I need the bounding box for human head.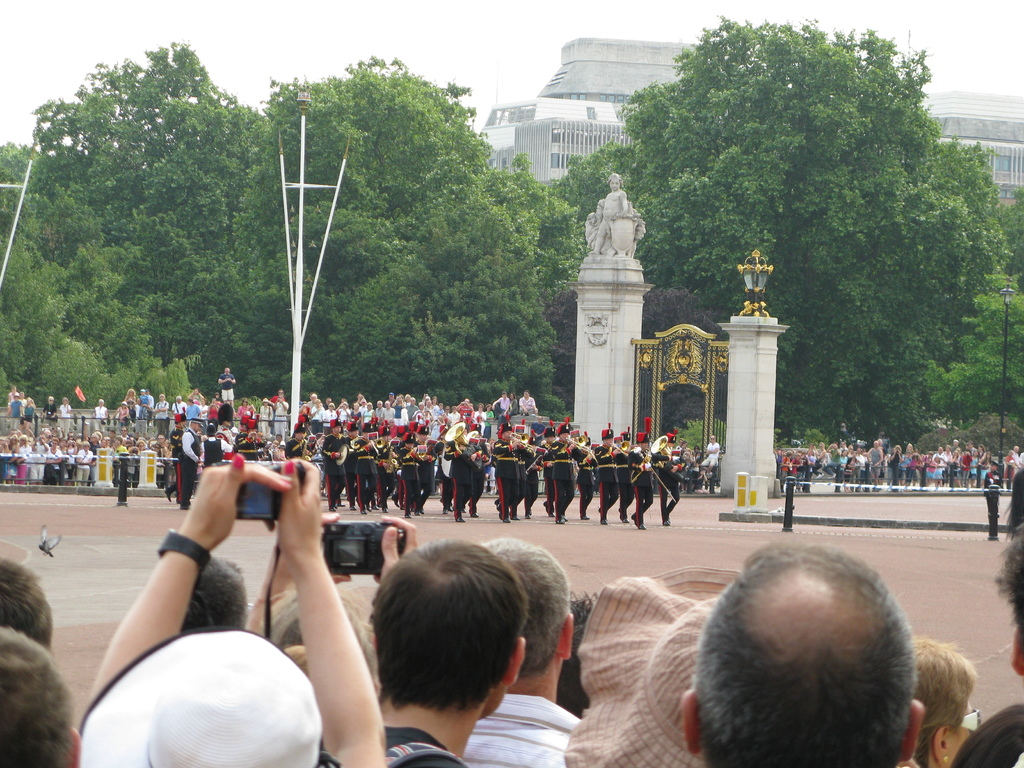
Here it is: [991, 527, 1023, 692].
